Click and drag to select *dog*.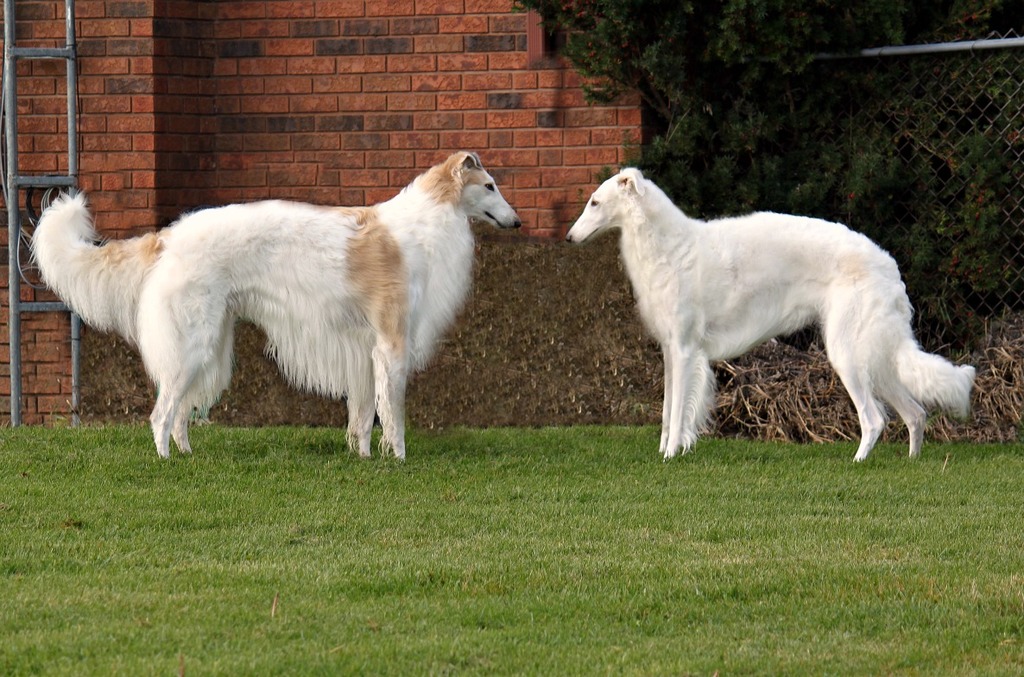
Selection: [563, 163, 981, 462].
